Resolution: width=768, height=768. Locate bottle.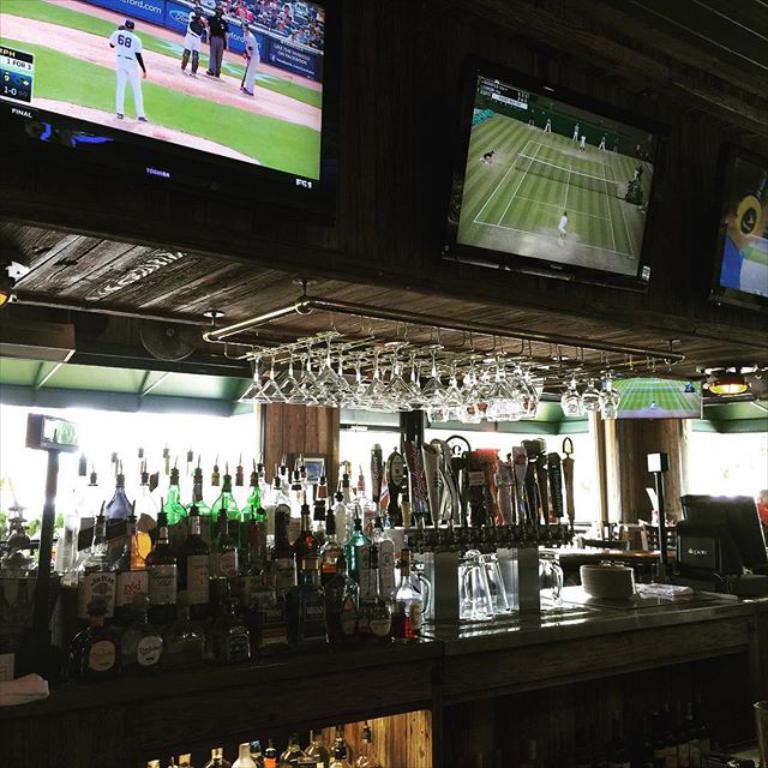
{"x1": 211, "y1": 504, "x2": 232, "y2": 596}.
